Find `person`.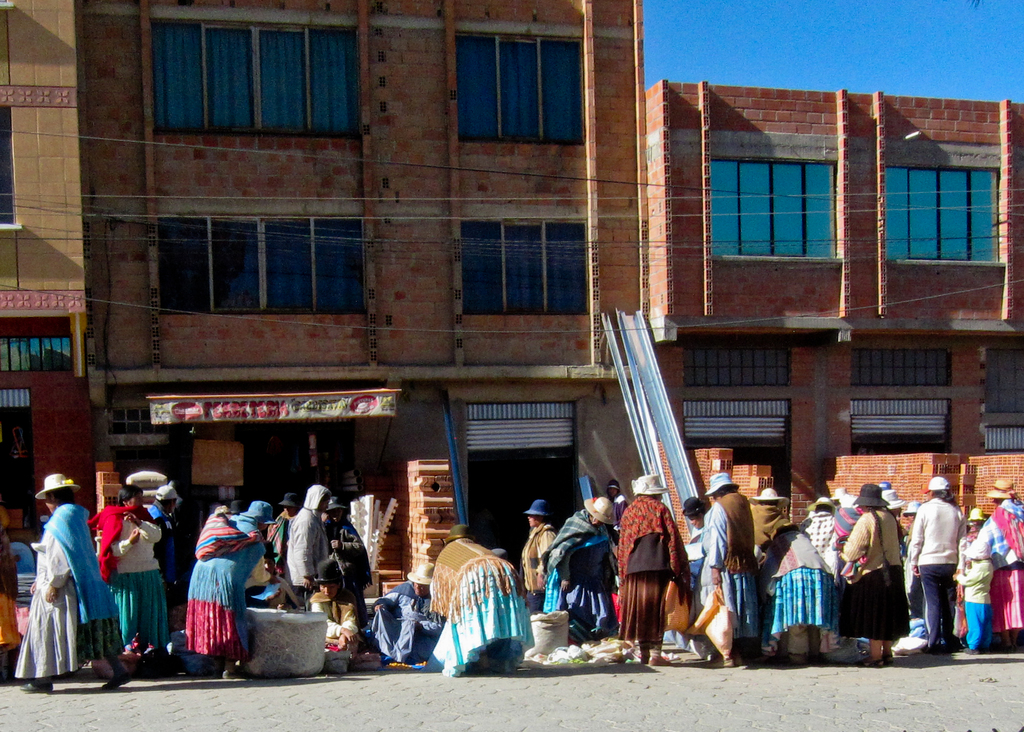
BBox(843, 484, 909, 659).
